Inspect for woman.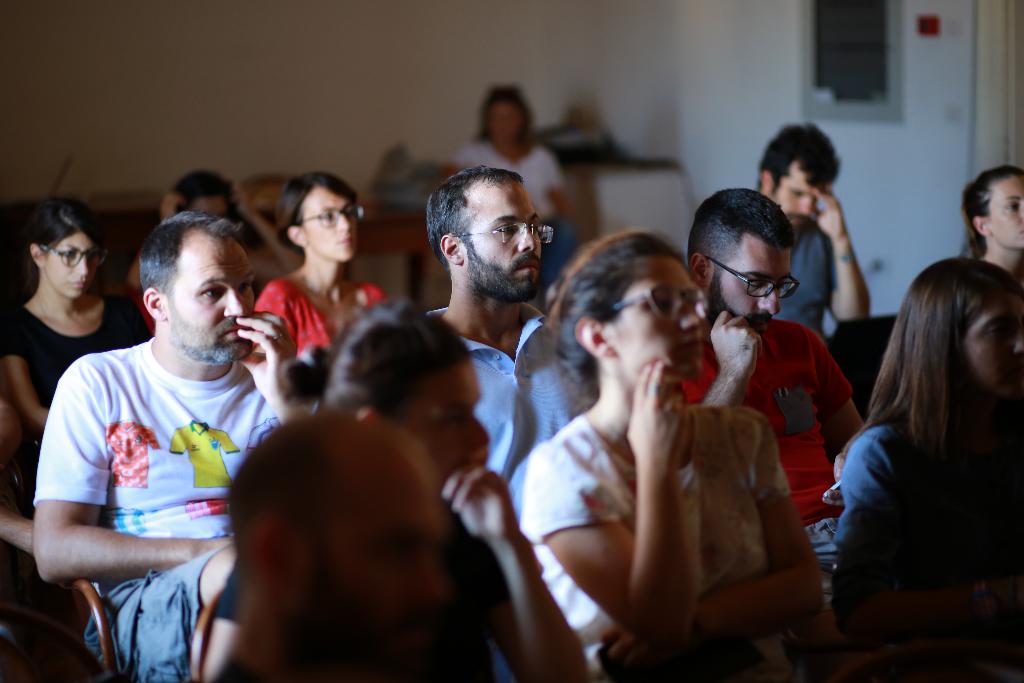
Inspection: 248 172 392 375.
